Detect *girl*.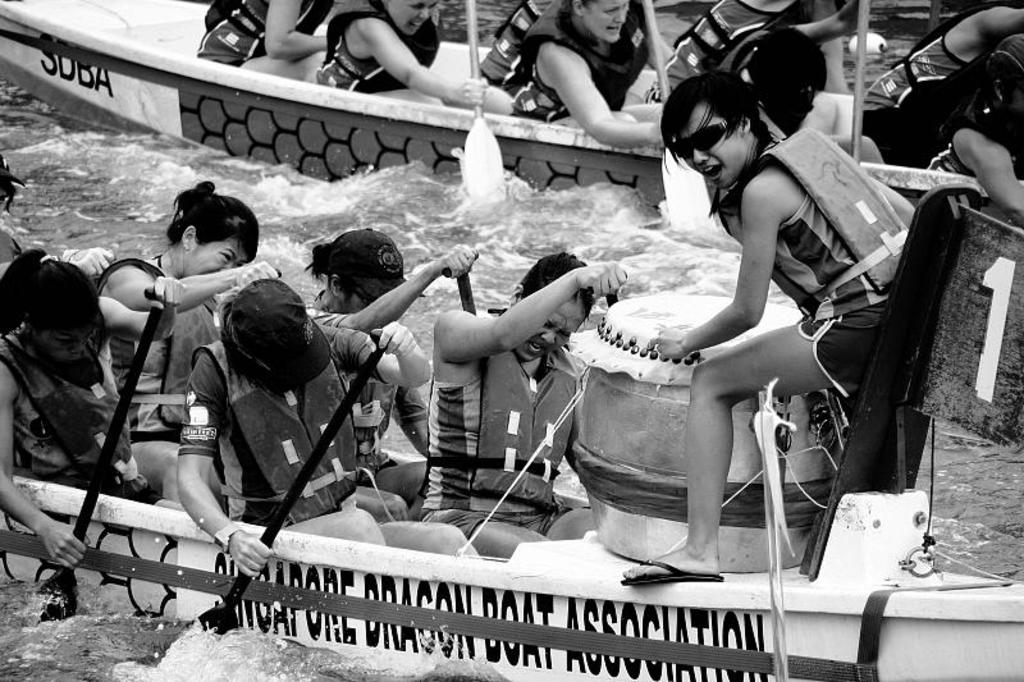
Detected at <bbox>173, 279, 429, 576</bbox>.
